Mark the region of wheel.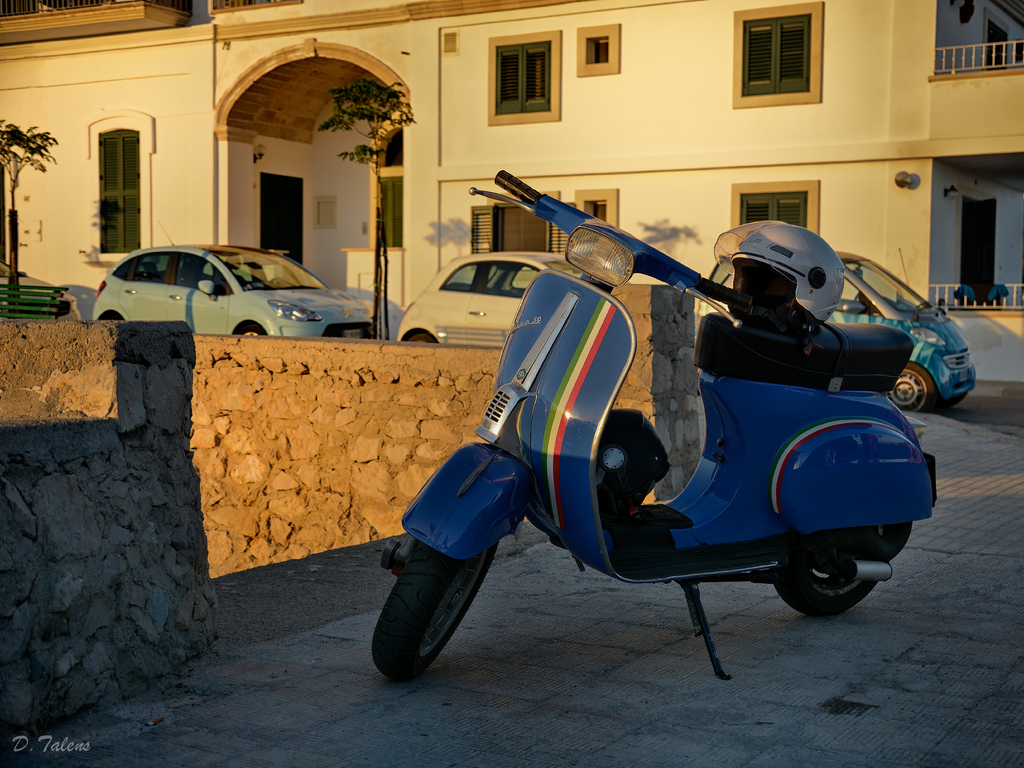
Region: 403/331/435/351.
